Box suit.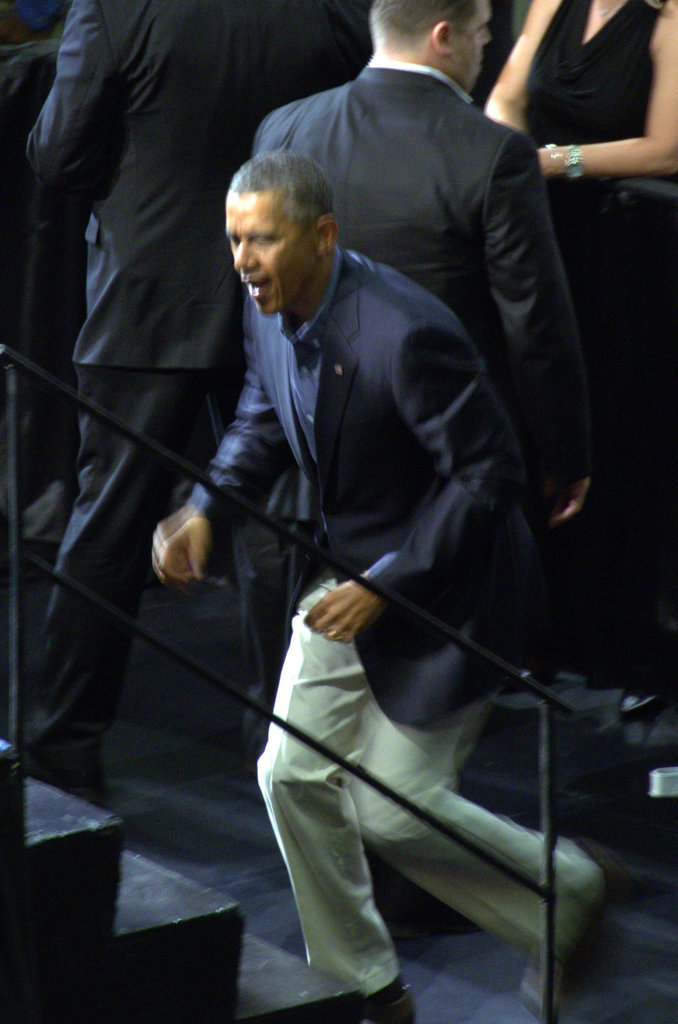
box=[238, 40, 589, 550].
